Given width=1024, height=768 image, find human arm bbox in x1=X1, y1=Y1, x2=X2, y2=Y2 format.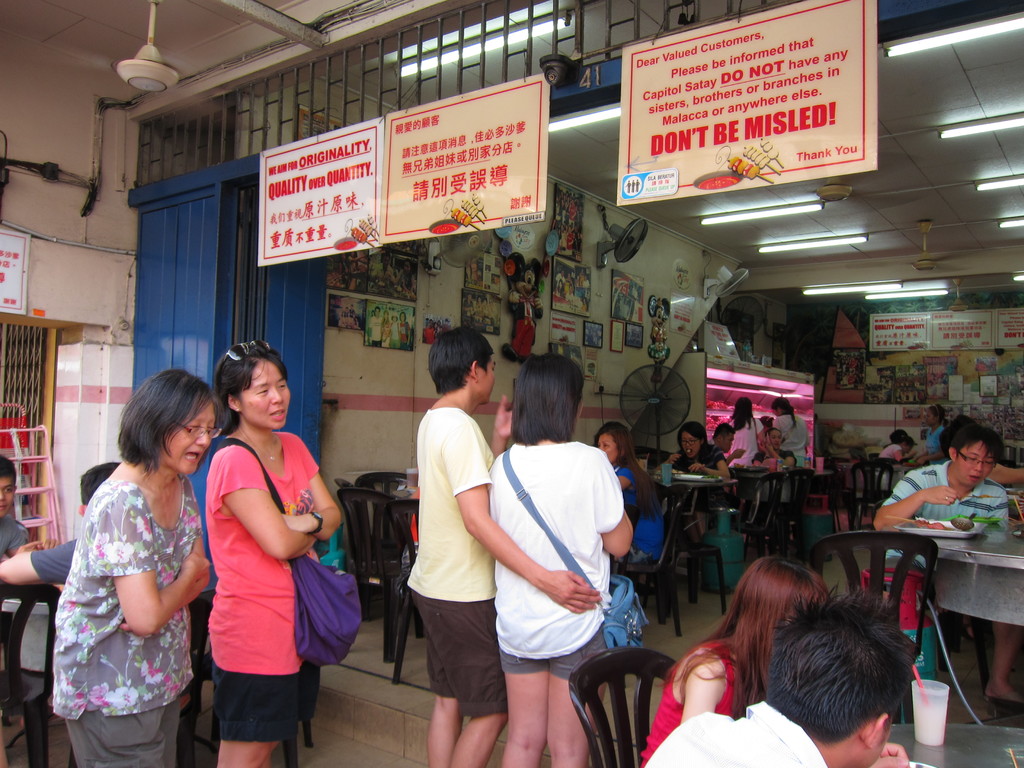
x1=652, y1=450, x2=681, y2=475.
